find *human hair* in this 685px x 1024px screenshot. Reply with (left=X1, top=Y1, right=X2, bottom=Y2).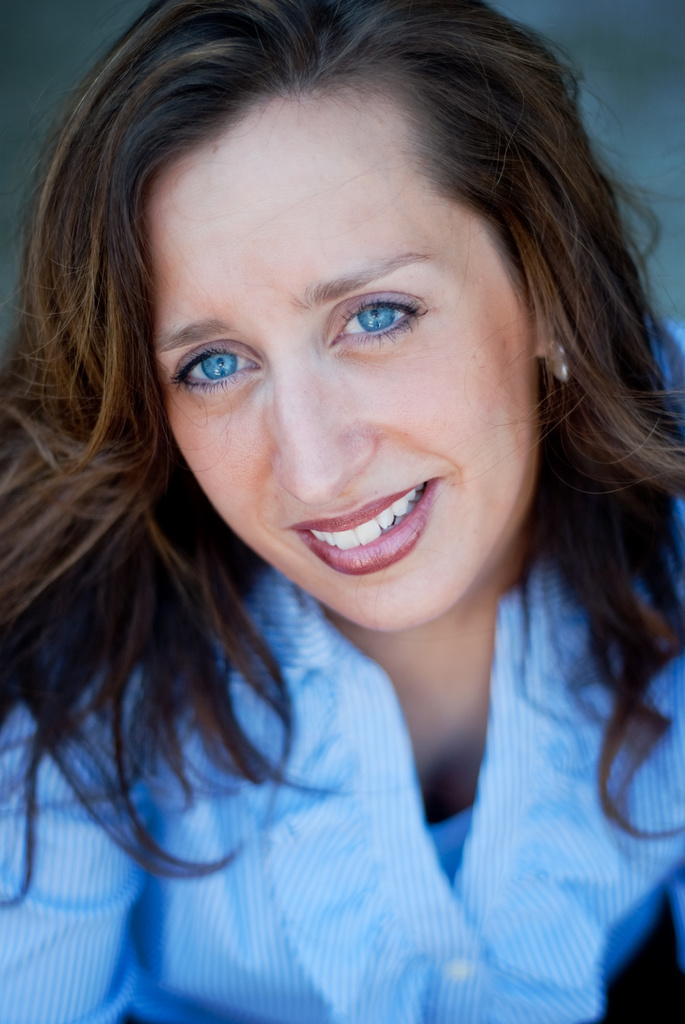
(left=28, top=0, right=622, bottom=900).
